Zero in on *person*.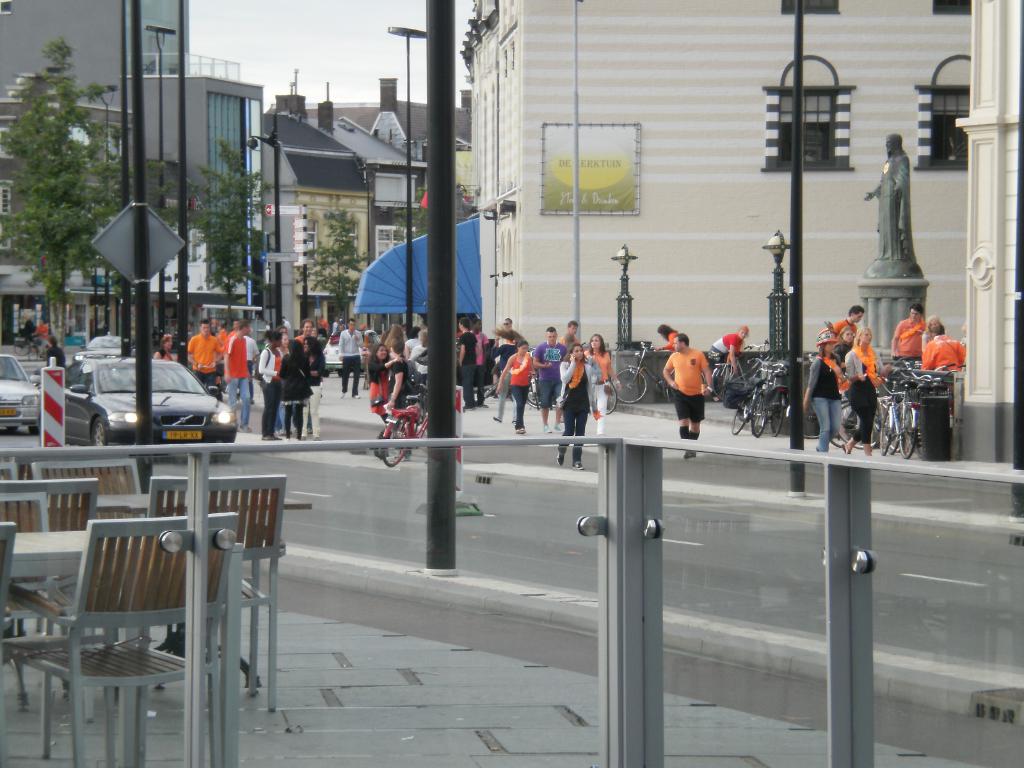
Zeroed in: (x1=287, y1=321, x2=309, y2=388).
